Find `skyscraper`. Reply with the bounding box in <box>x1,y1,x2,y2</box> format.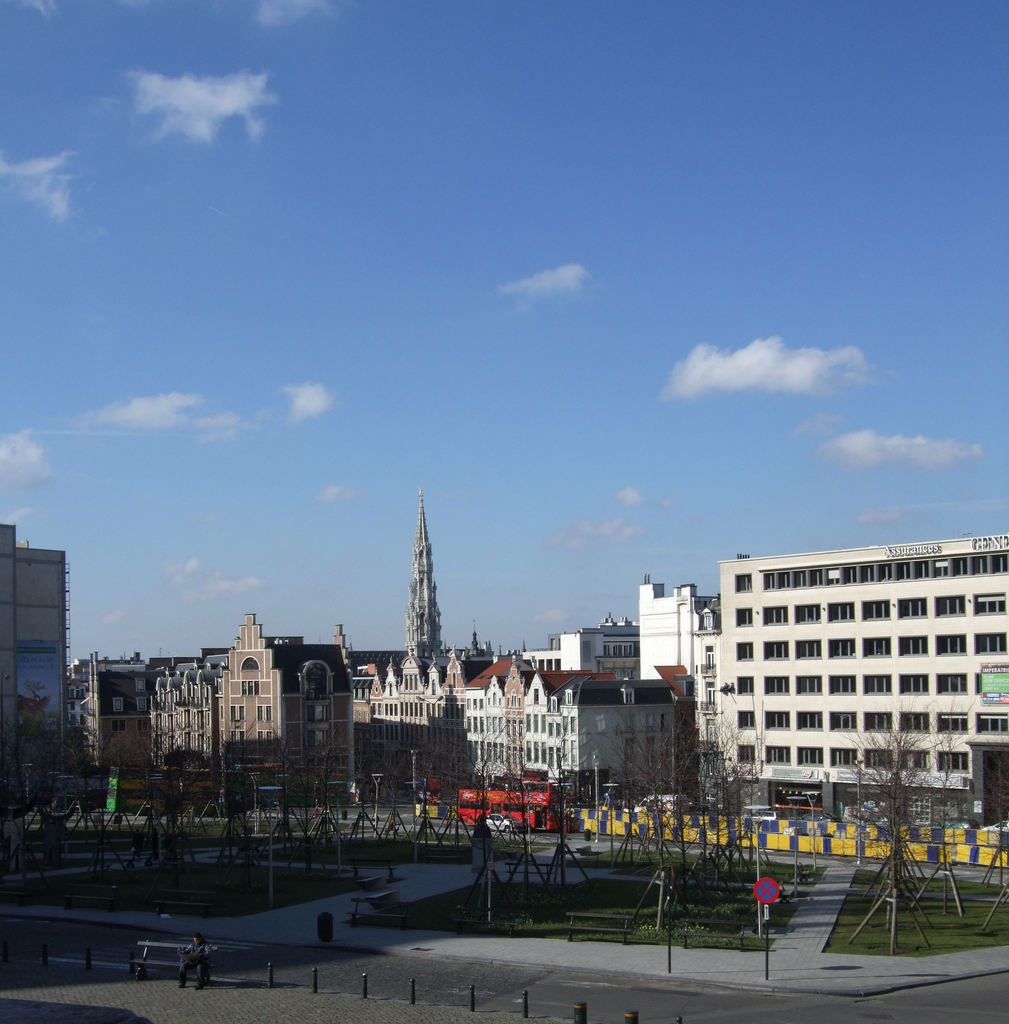
<box>715,514,1008,841</box>.
